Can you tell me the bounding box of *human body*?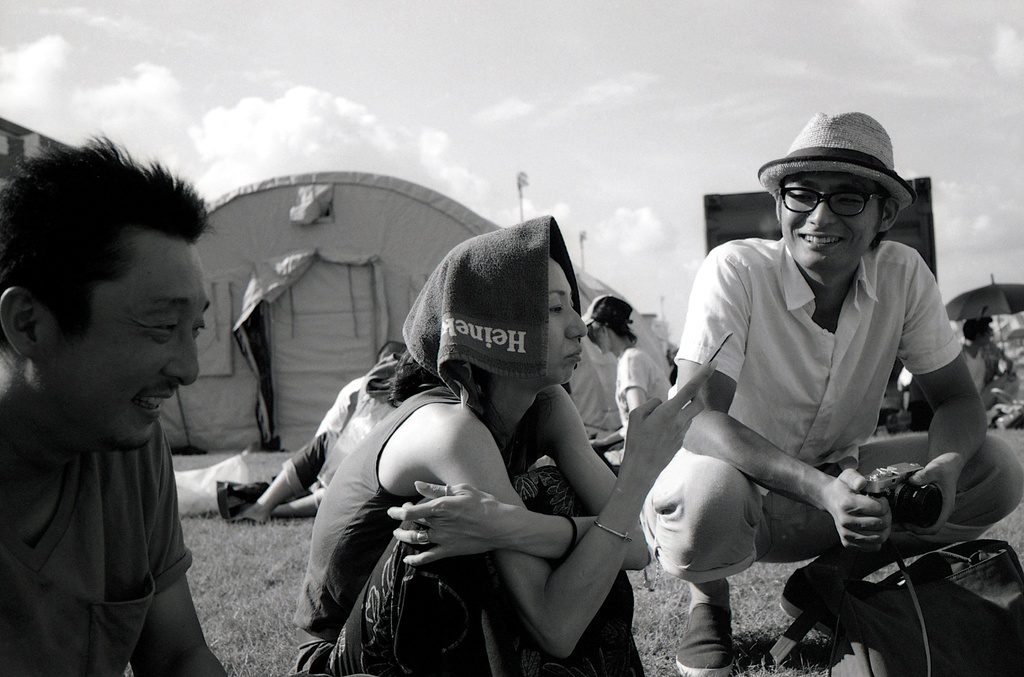
(278, 362, 720, 676).
